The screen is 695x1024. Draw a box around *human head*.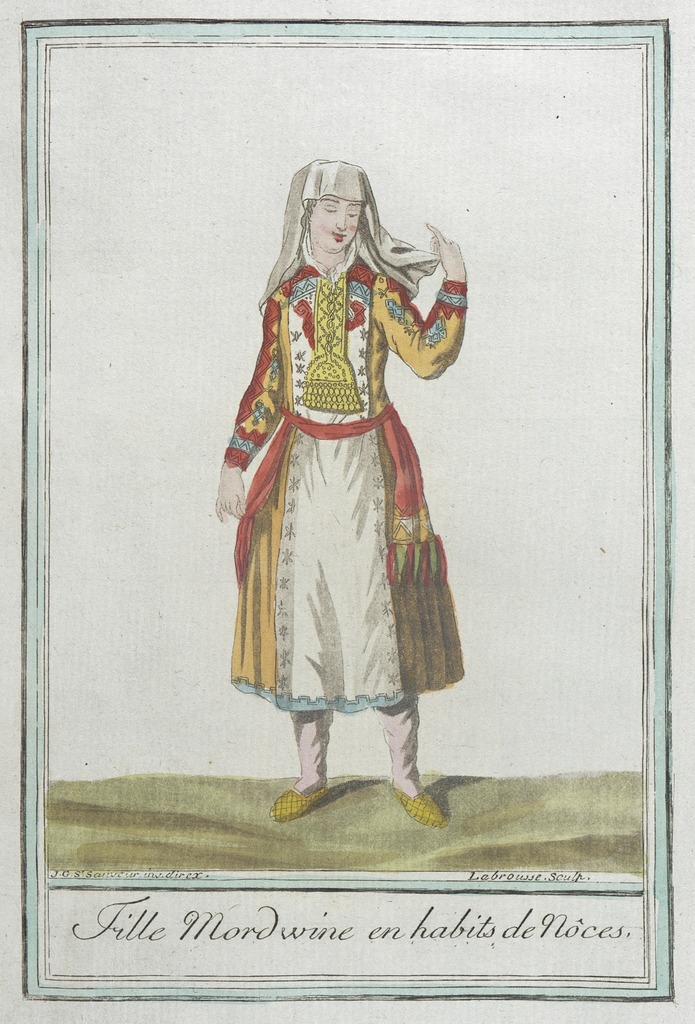
Rect(277, 161, 388, 270).
